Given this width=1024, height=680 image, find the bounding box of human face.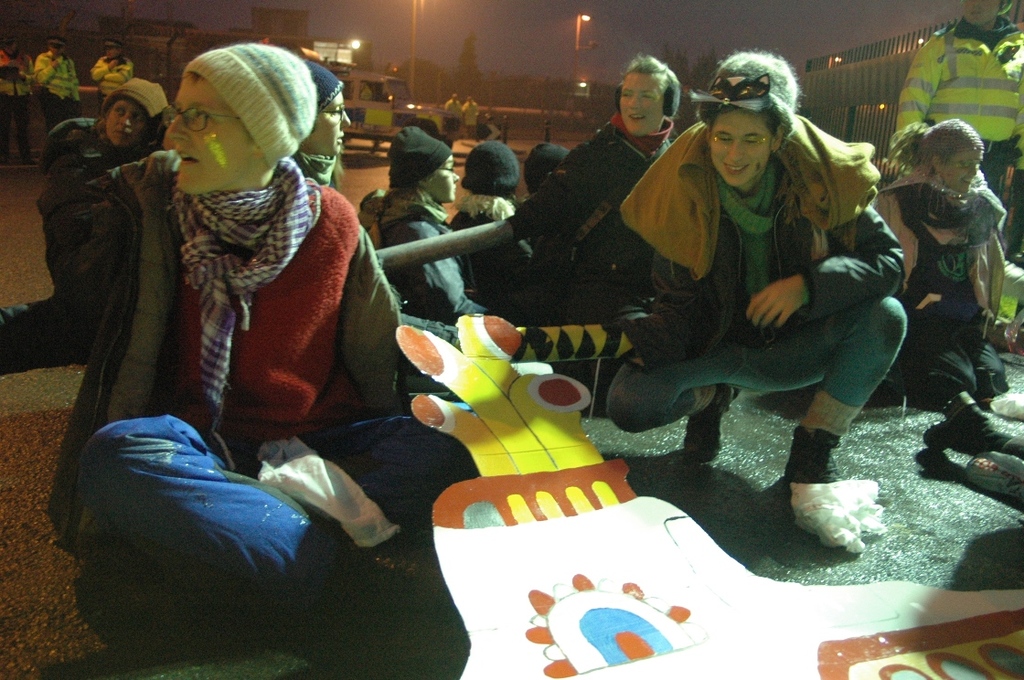
rect(939, 149, 981, 190).
